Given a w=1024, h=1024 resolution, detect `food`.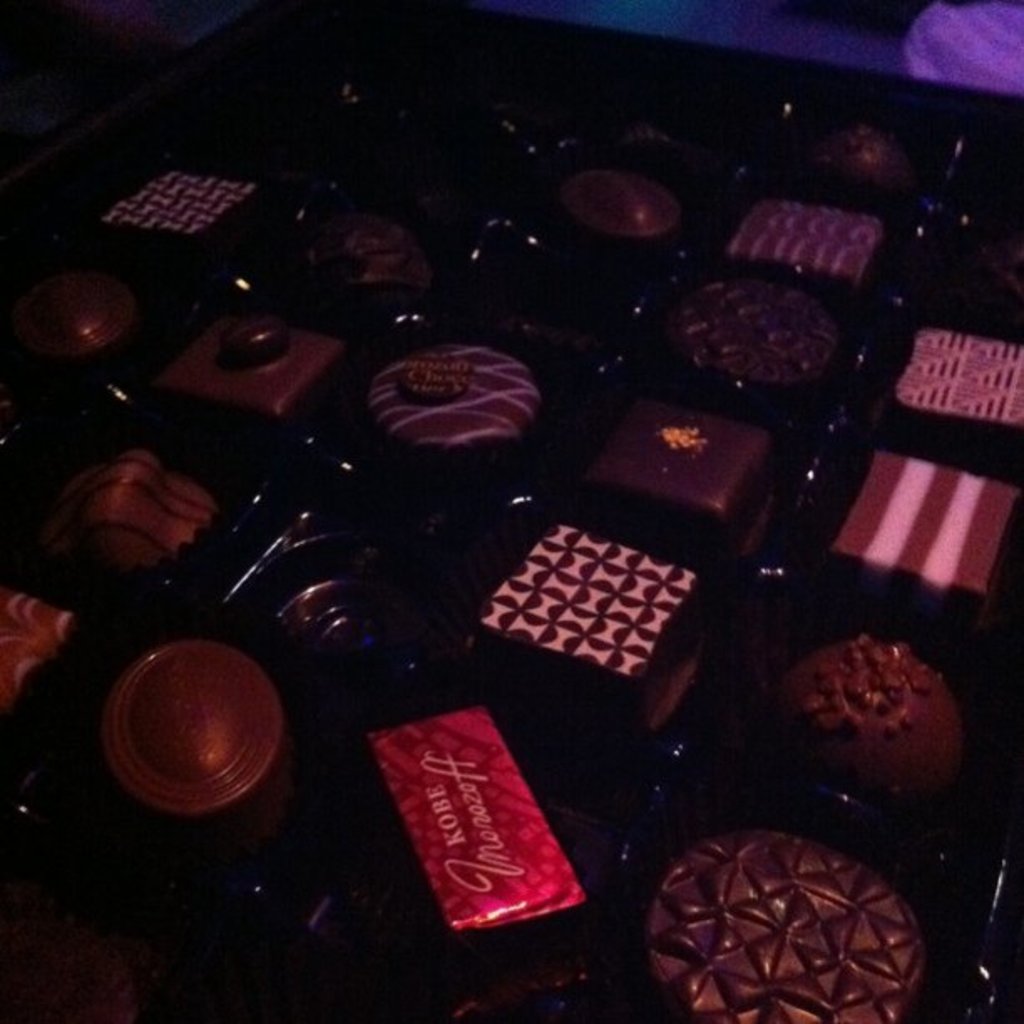
{"x1": 559, "y1": 162, "x2": 683, "y2": 244}.
